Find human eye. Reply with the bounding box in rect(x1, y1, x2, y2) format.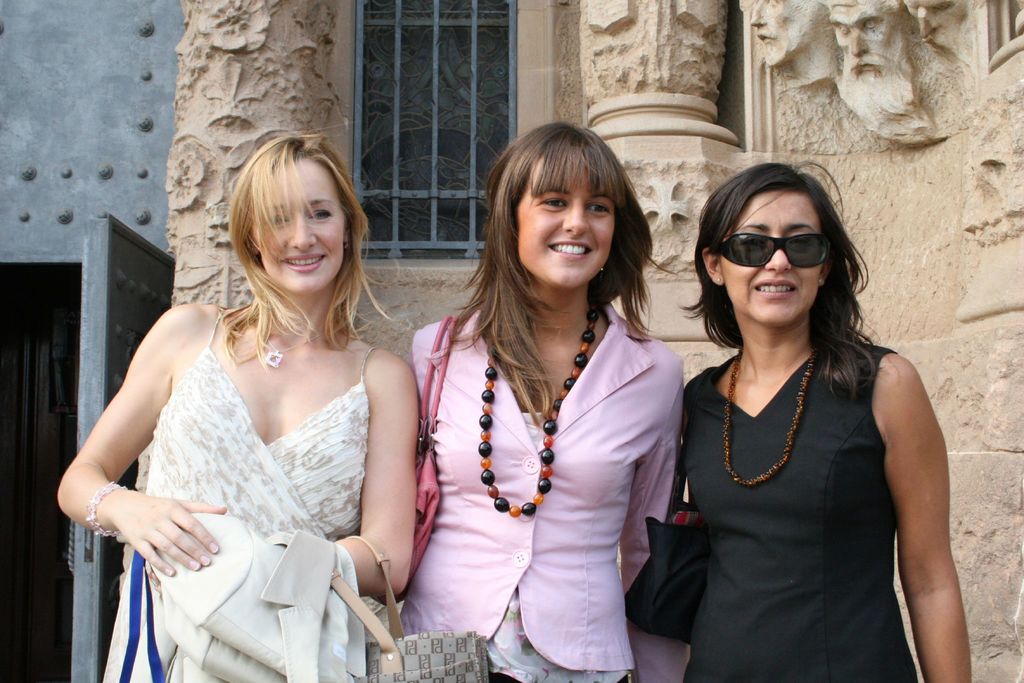
rect(933, 4, 954, 11).
